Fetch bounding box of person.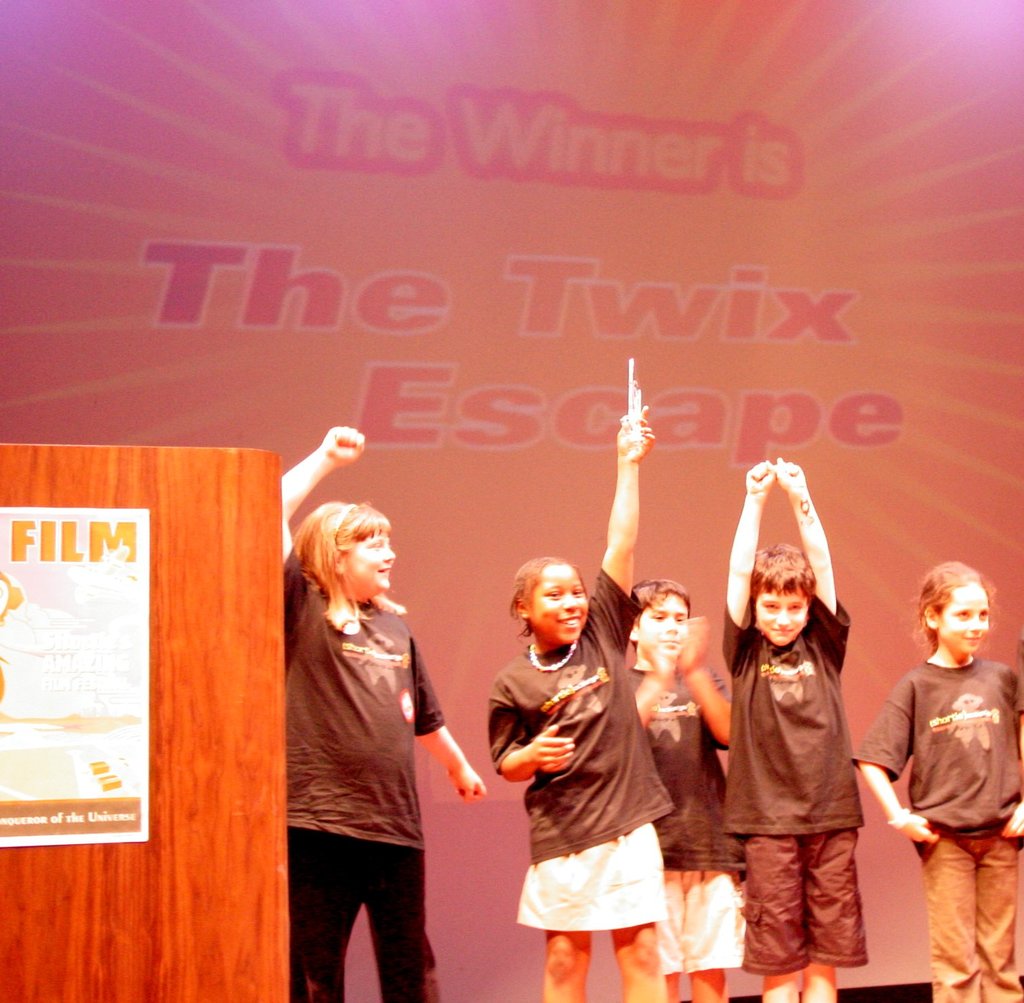
Bbox: 280/425/484/1002.
